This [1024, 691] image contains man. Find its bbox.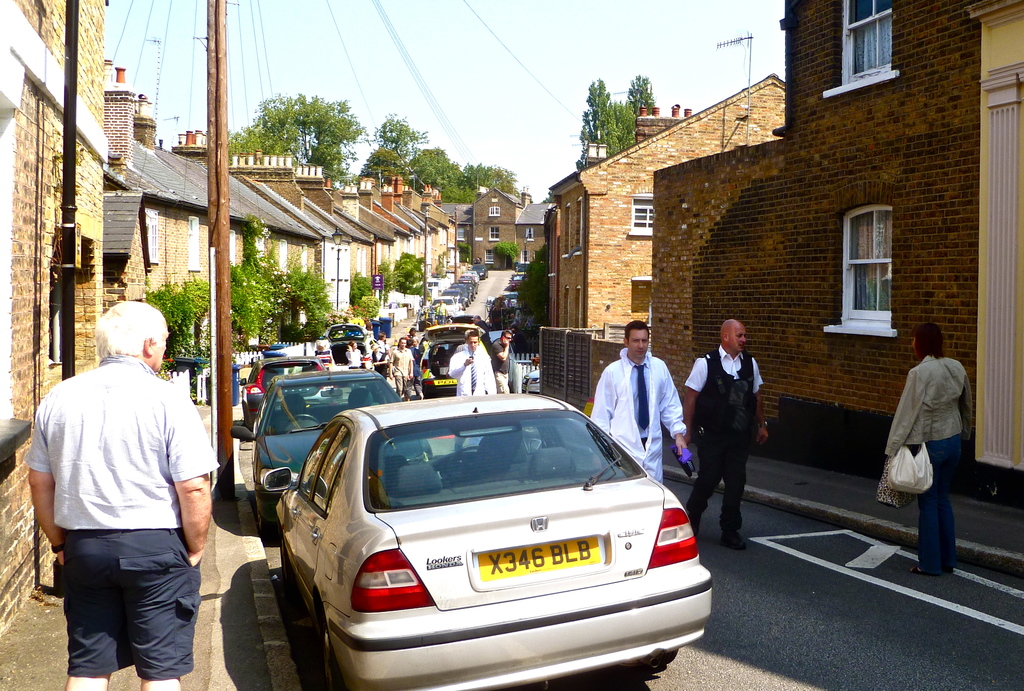
[449, 329, 496, 391].
